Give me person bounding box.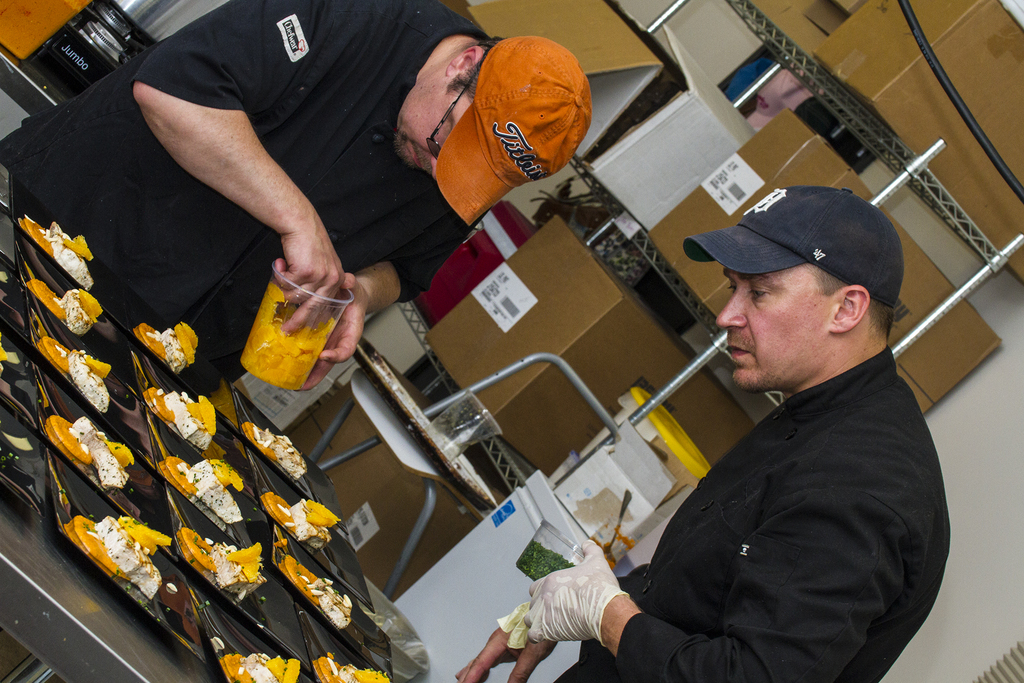
bbox=[613, 197, 957, 682].
